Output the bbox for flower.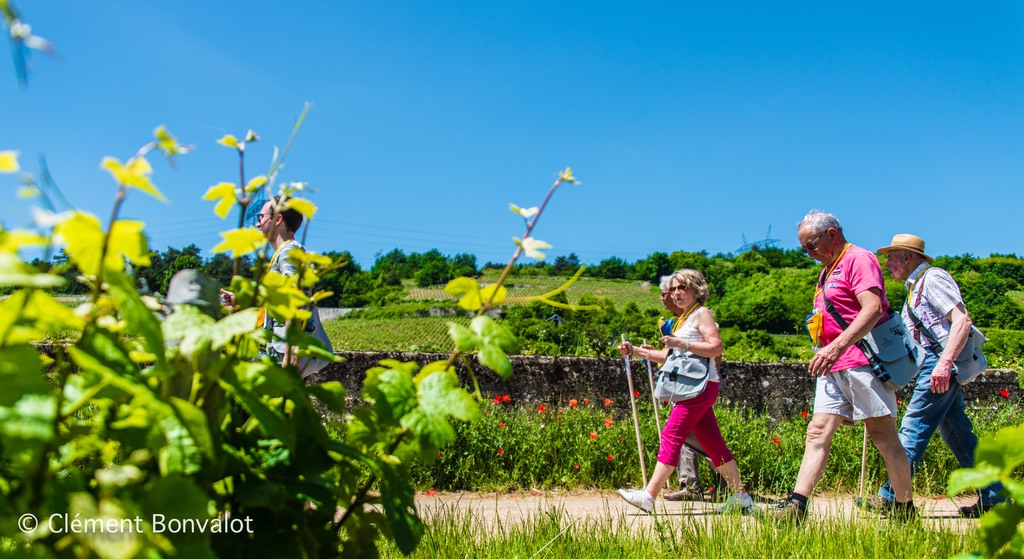
493, 394, 506, 409.
